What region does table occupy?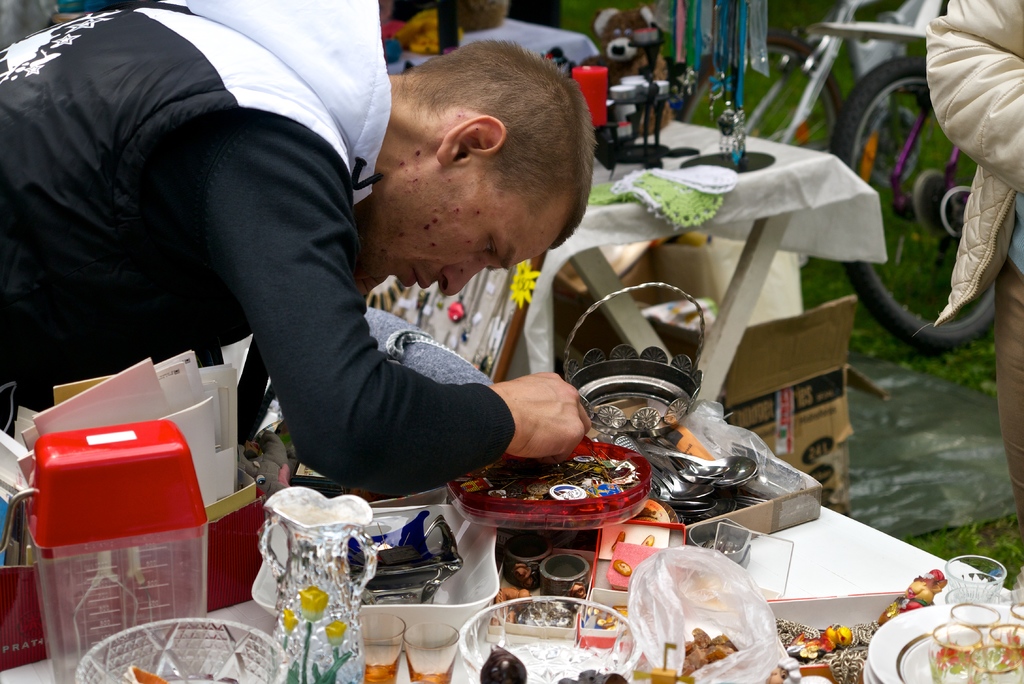
[506,113,888,398].
